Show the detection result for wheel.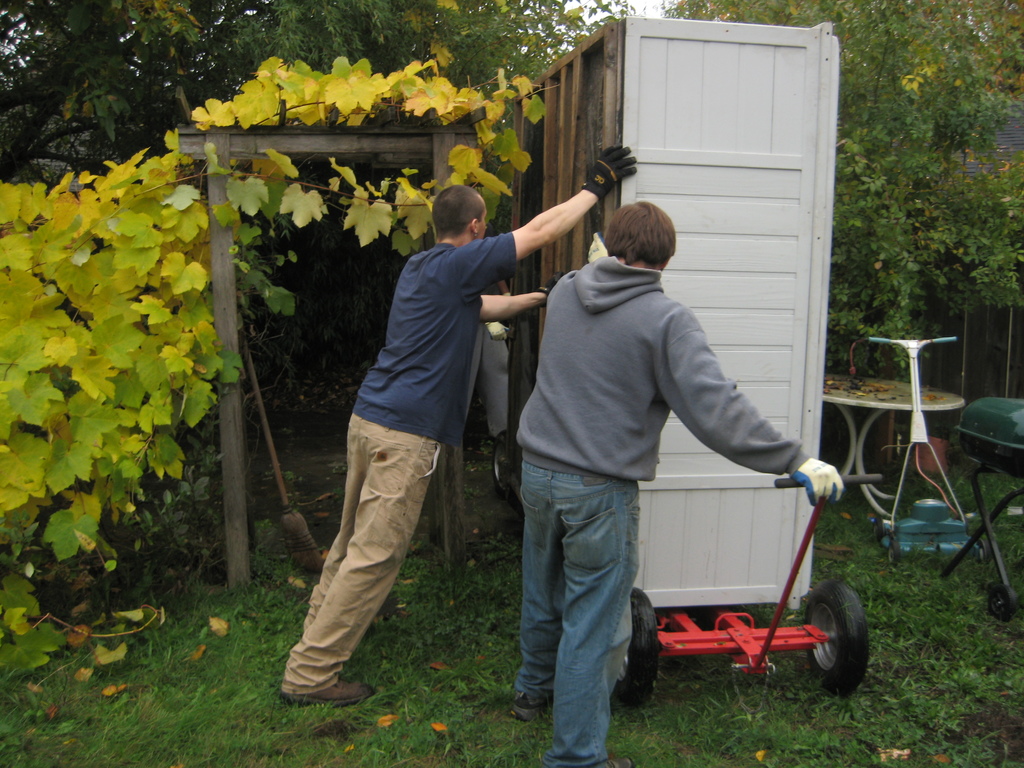
detection(616, 587, 664, 714).
